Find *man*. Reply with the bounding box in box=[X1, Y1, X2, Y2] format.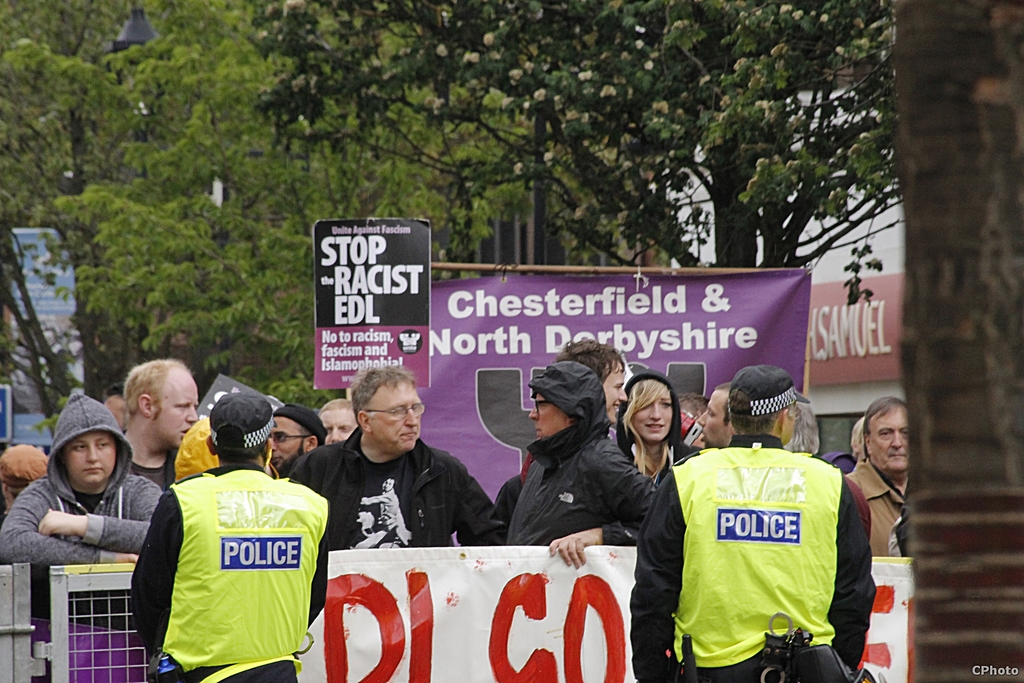
box=[493, 338, 632, 562].
